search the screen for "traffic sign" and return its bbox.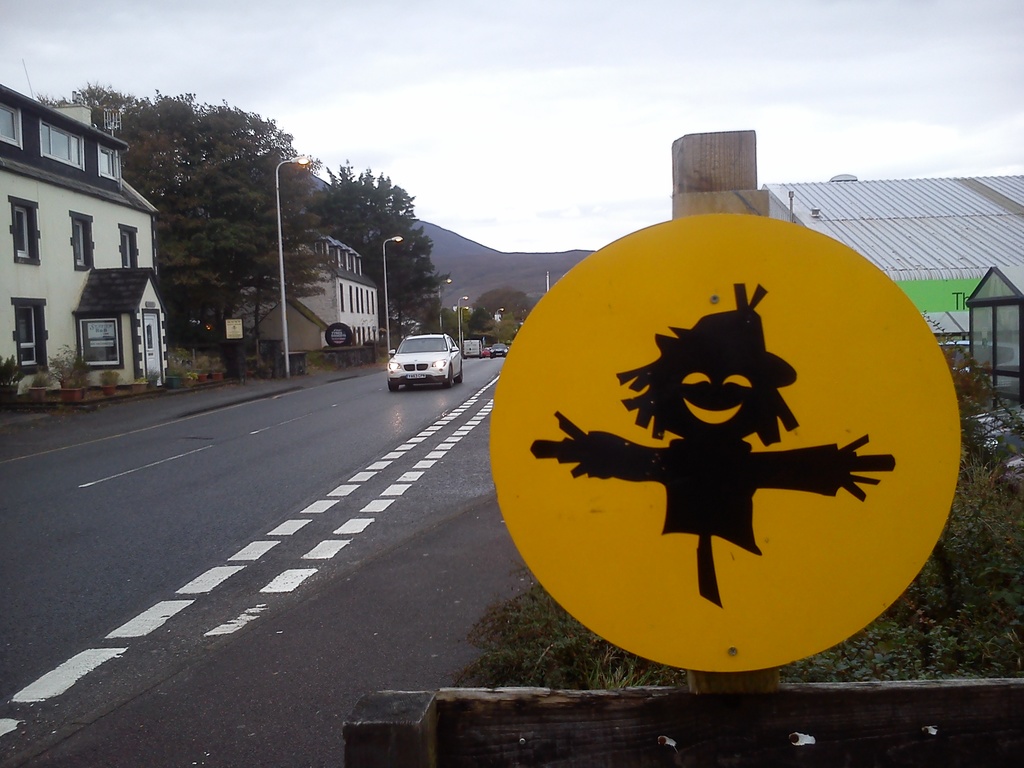
Found: <box>487,214,959,673</box>.
